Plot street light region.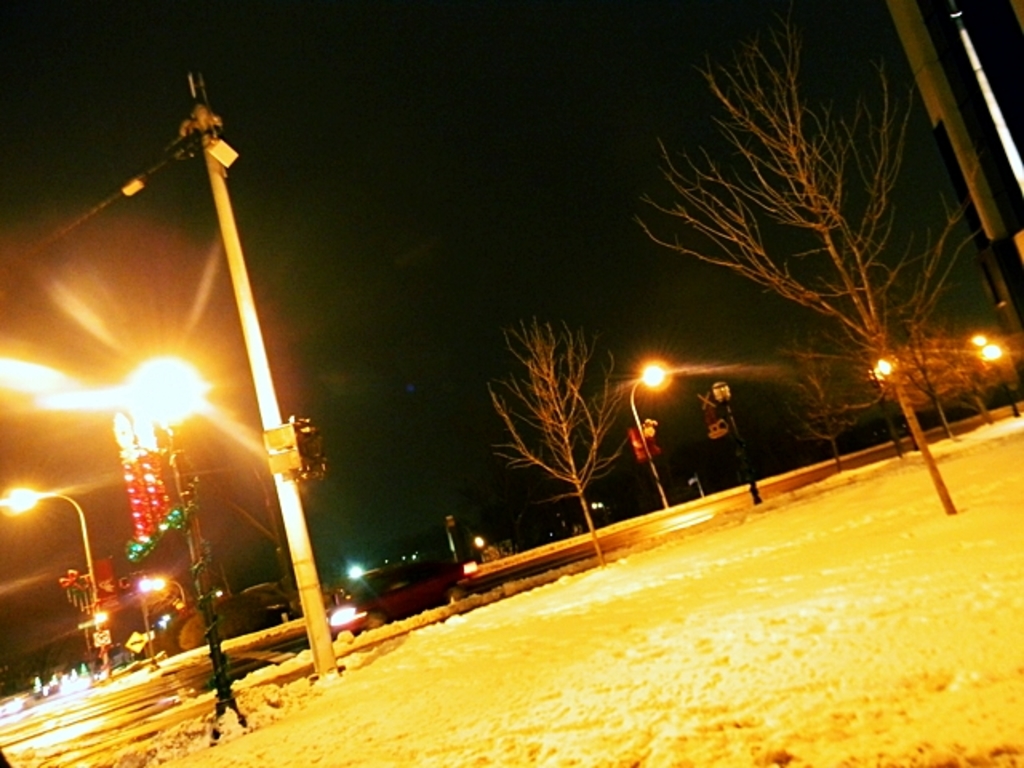
Plotted at Rect(2, 490, 110, 688).
